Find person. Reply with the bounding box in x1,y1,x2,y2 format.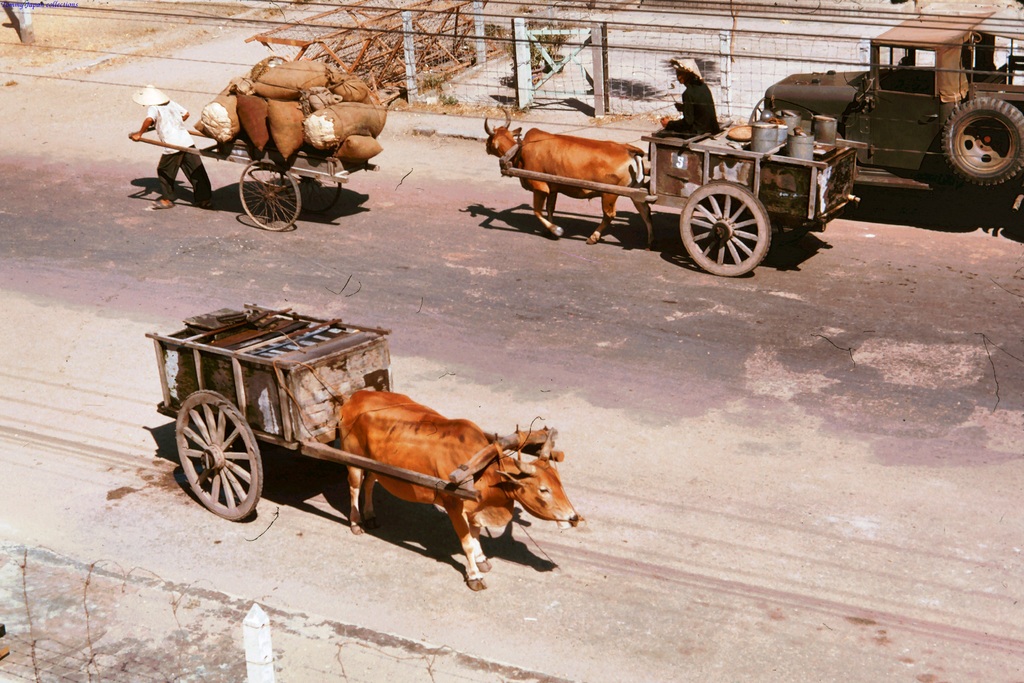
133,87,208,204.
